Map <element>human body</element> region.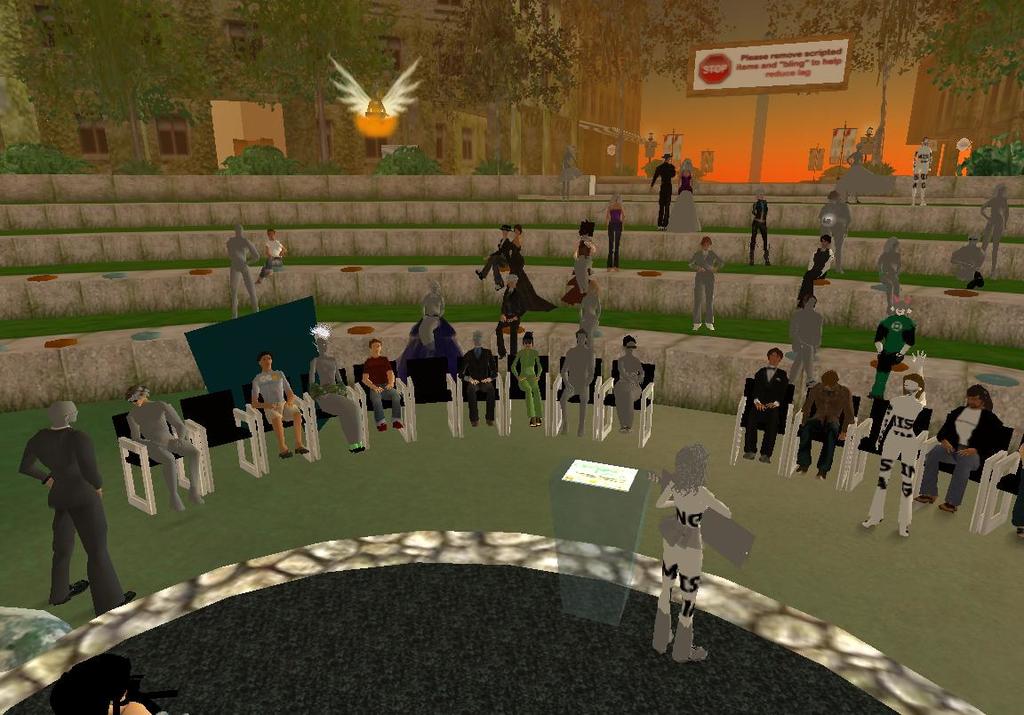
Mapped to 753, 370, 795, 463.
